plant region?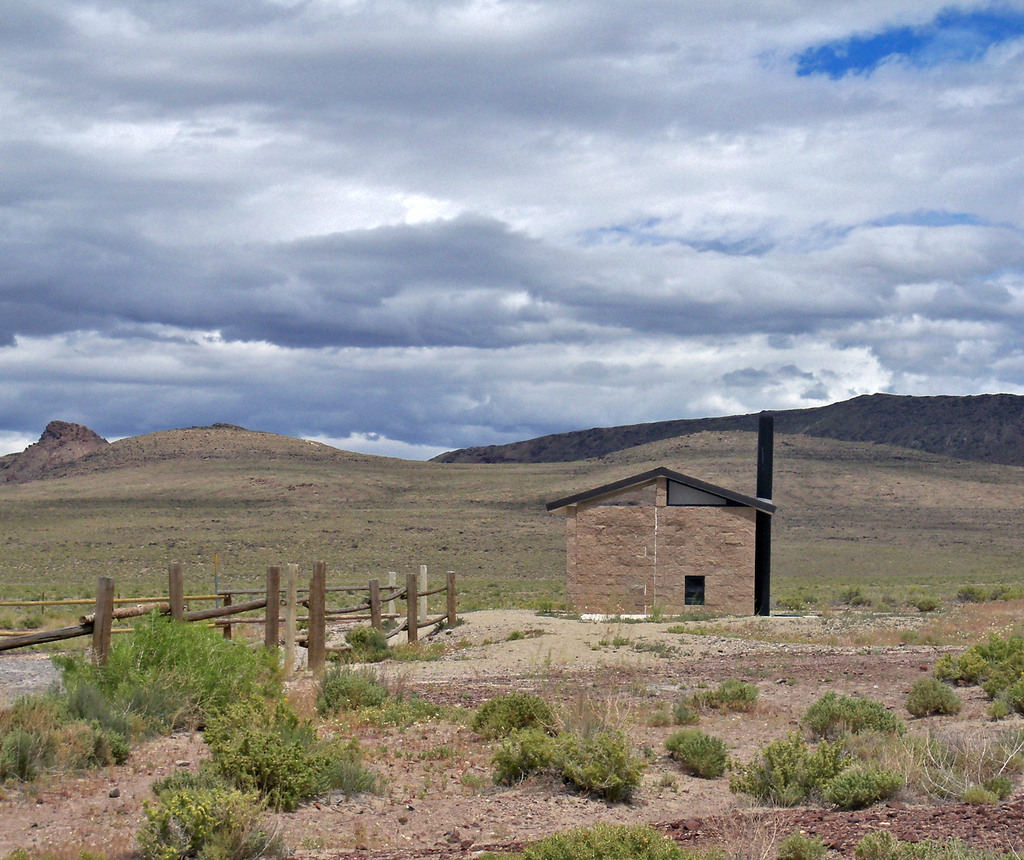
<box>737,724,833,813</box>
